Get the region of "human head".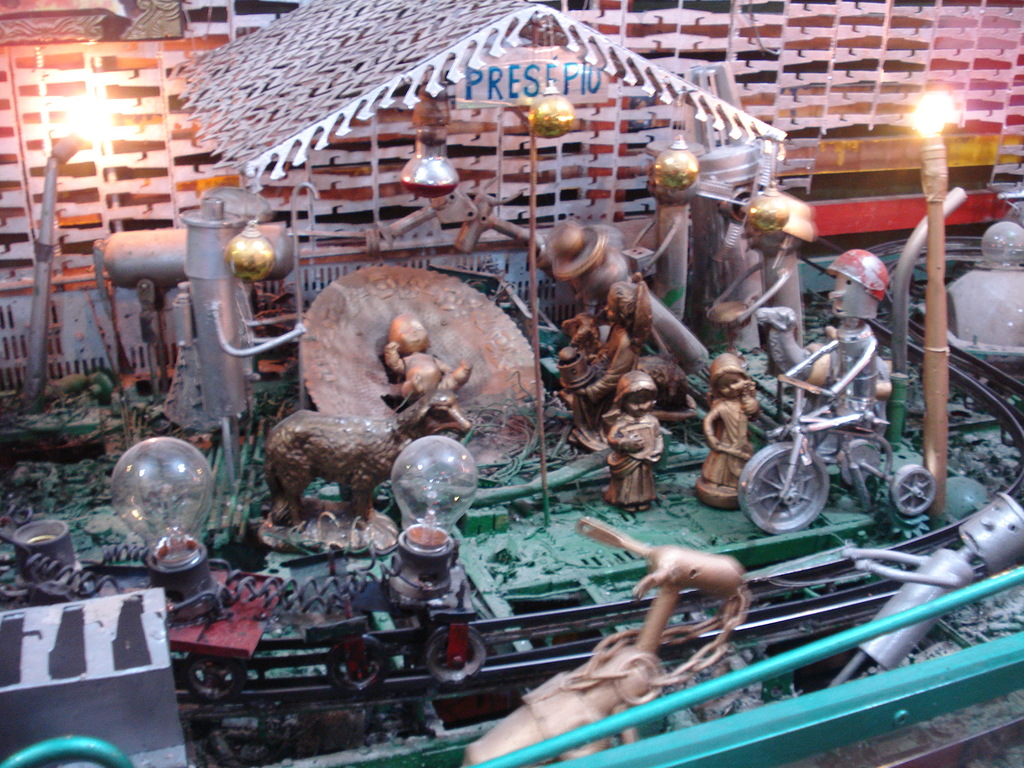
bbox(605, 278, 654, 331).
